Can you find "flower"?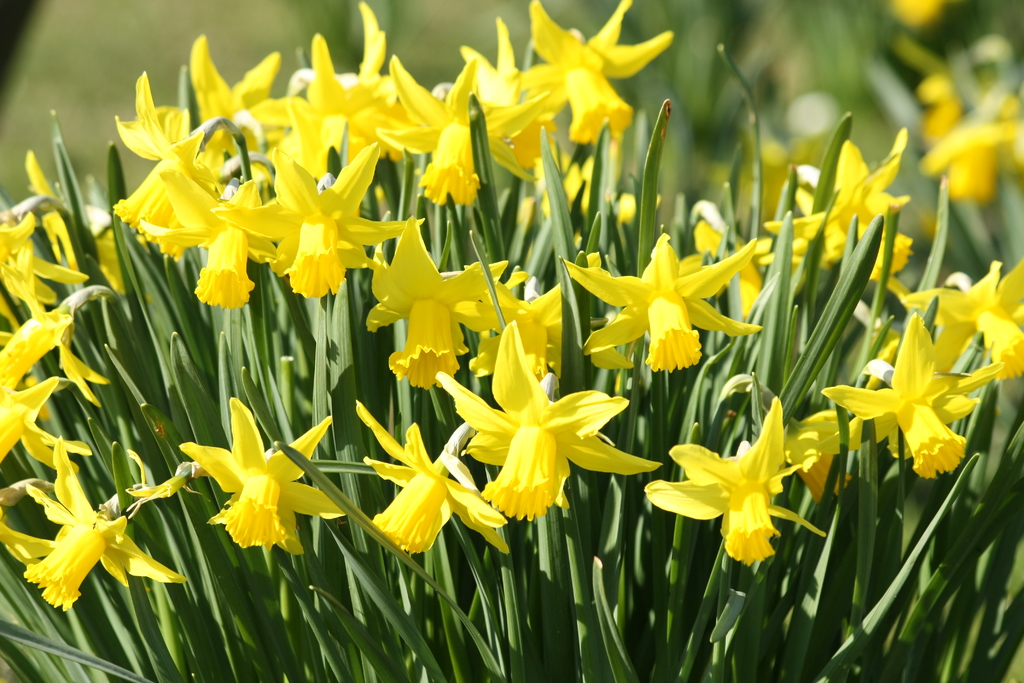
Yes, bounding box: box(558, 231, 752, 366).
